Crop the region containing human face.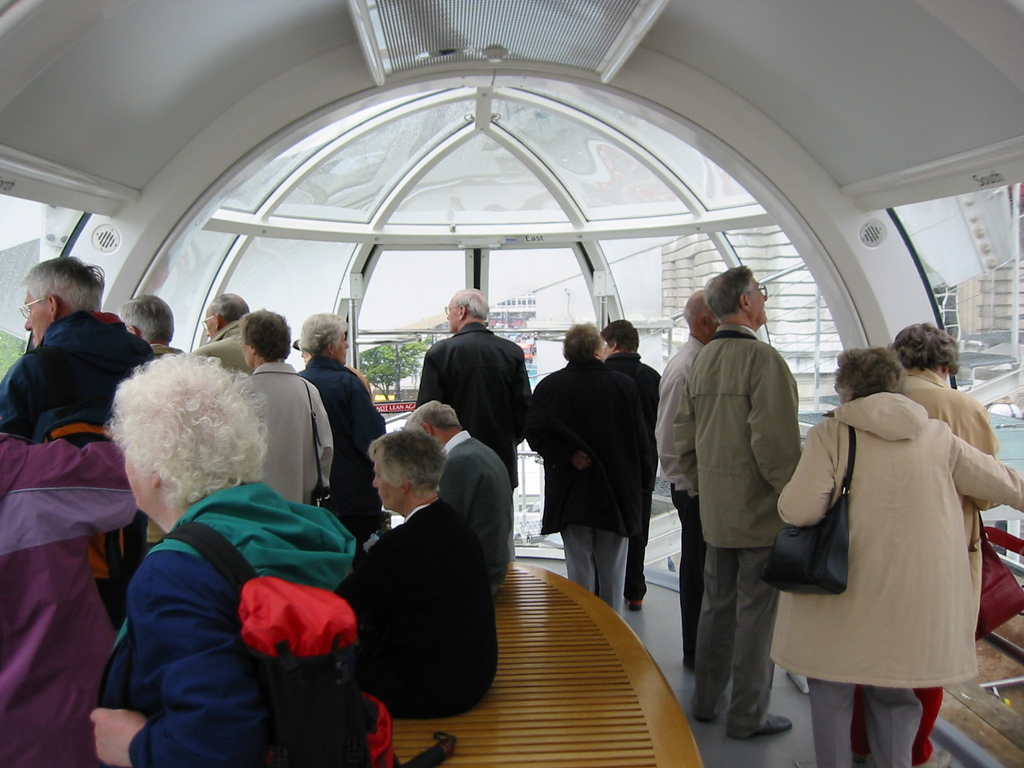
Crop region: <box>330,332,347,362</box>.
